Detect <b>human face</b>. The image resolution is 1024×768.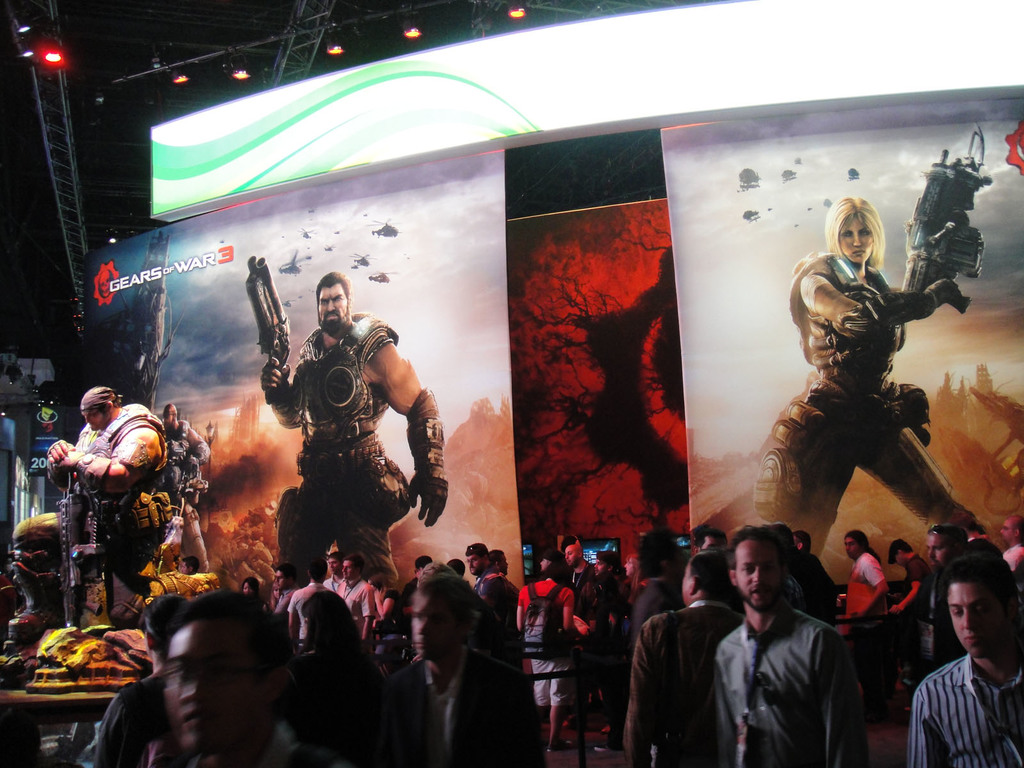
{"left": 316, "top": 287, "right": 348, "bottom": 335}.
